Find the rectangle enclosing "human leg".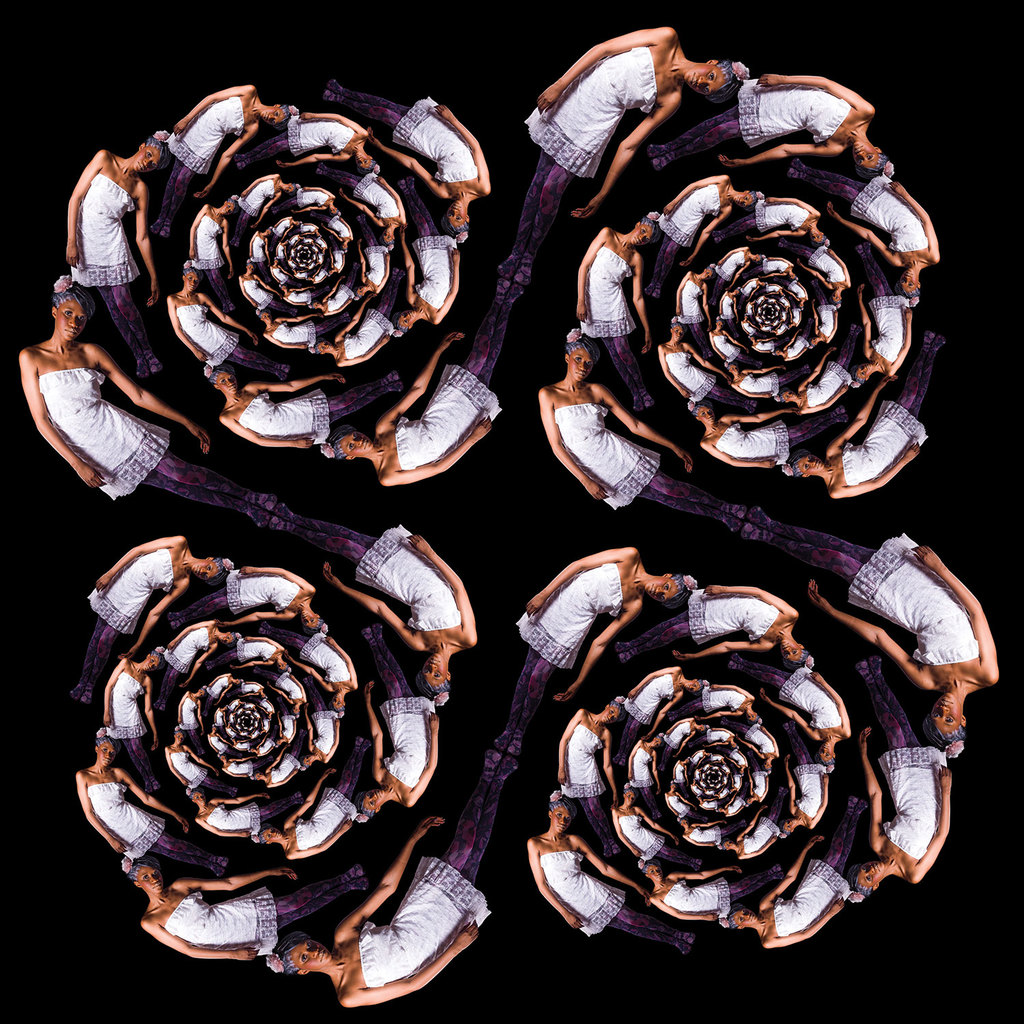
[750, 507, 873, 573].
